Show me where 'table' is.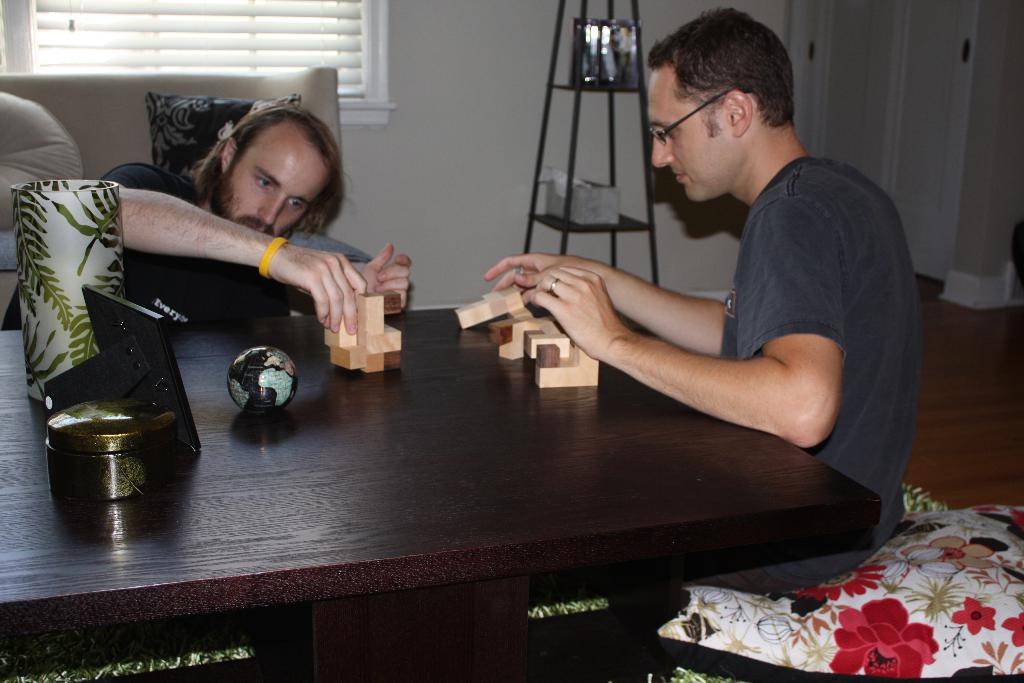
'table' is at locate(0, 288, 884, 682).
